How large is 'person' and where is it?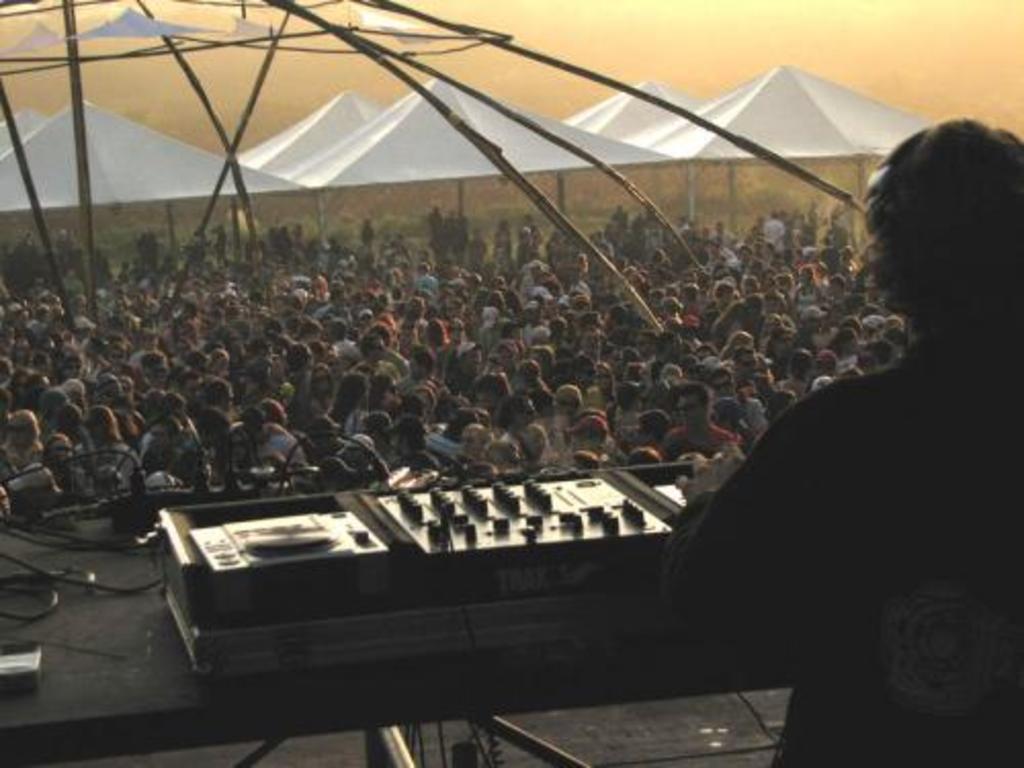
Bounding box: 39:430:90:489.
